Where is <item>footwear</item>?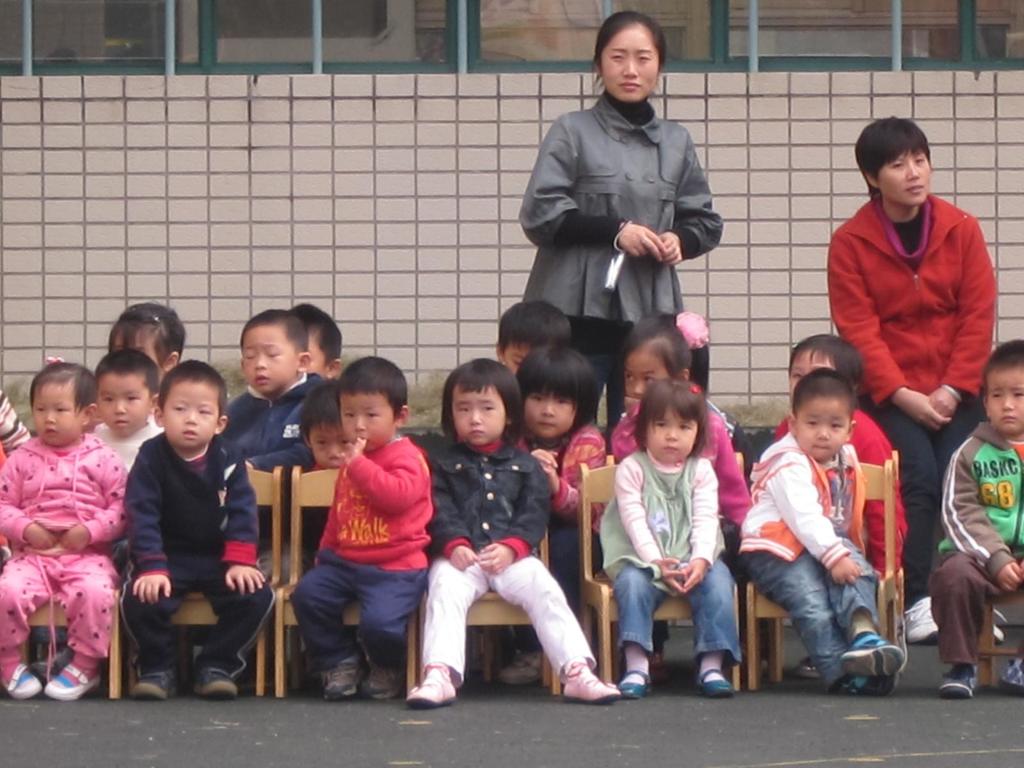
x1=837, y1=673, x2=905, y2=690.
